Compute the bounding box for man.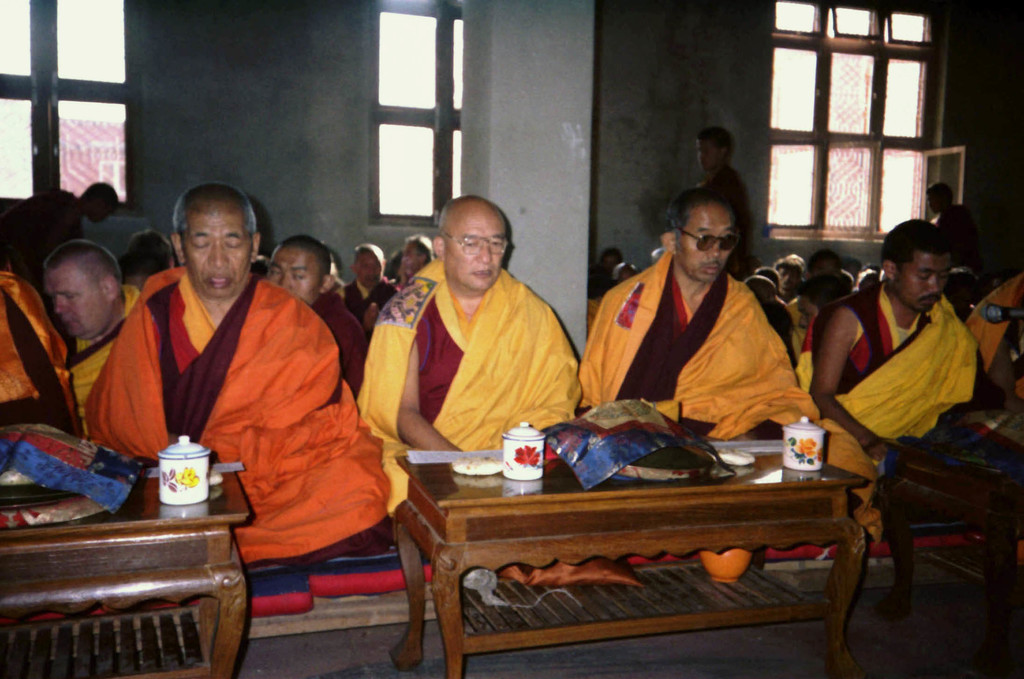
(772, 253, 810, 295).
